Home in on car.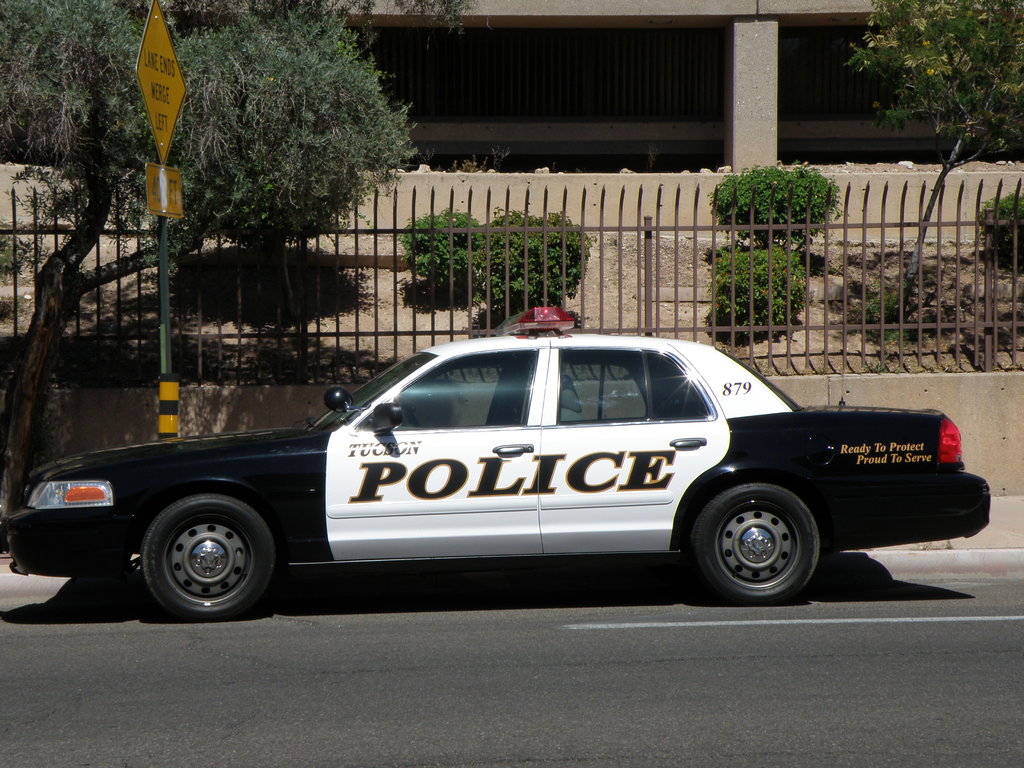
Homed in at box=[12, 306, 990, 621].
